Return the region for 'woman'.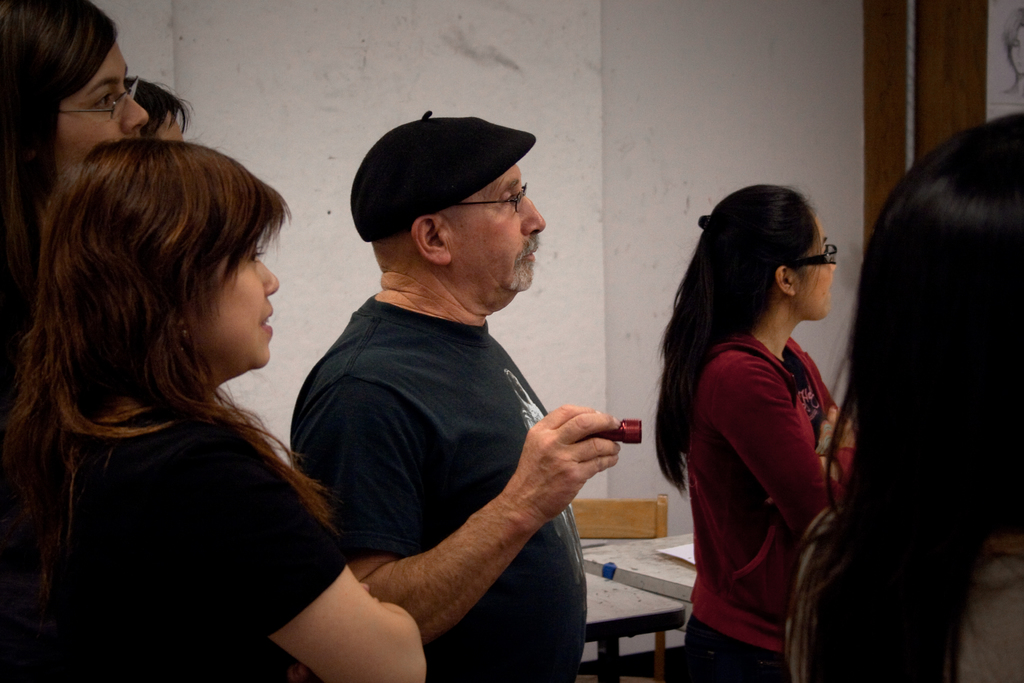
{"x1": 0, "y1": 0, "x2": 157, "y2": 218}.
